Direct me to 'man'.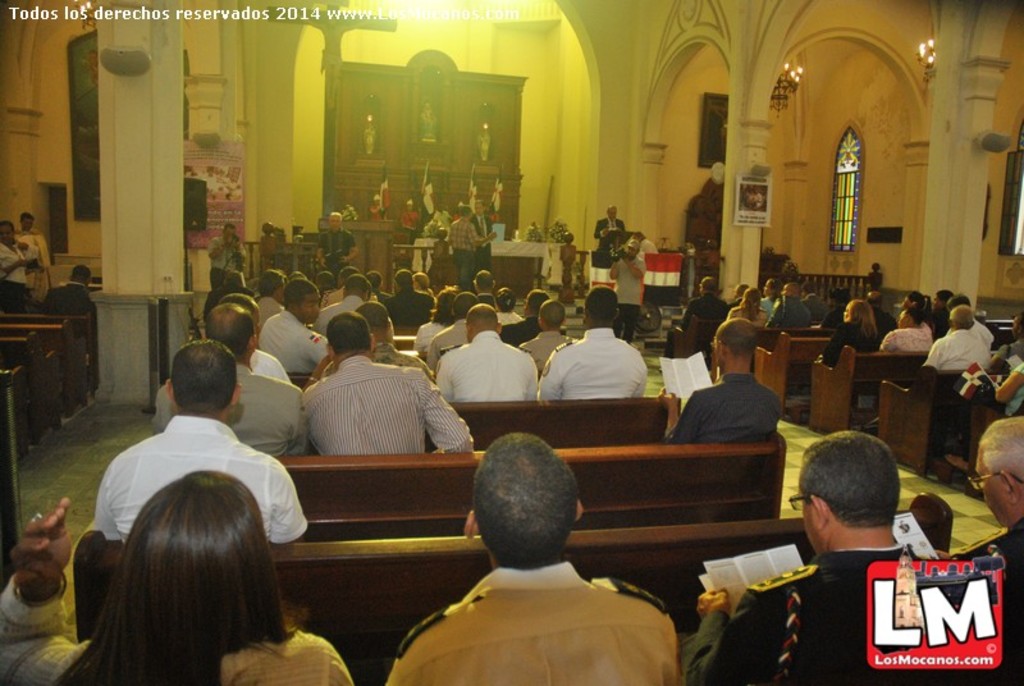
Direction: bbox=(763, 280, 810, 326).
